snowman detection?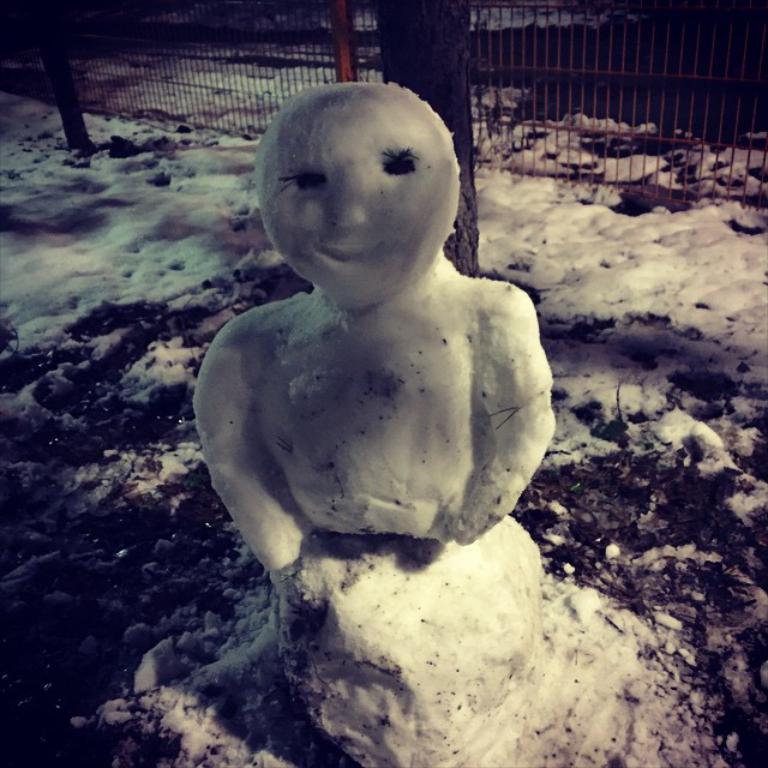
region(188, 80, 562, 767)
